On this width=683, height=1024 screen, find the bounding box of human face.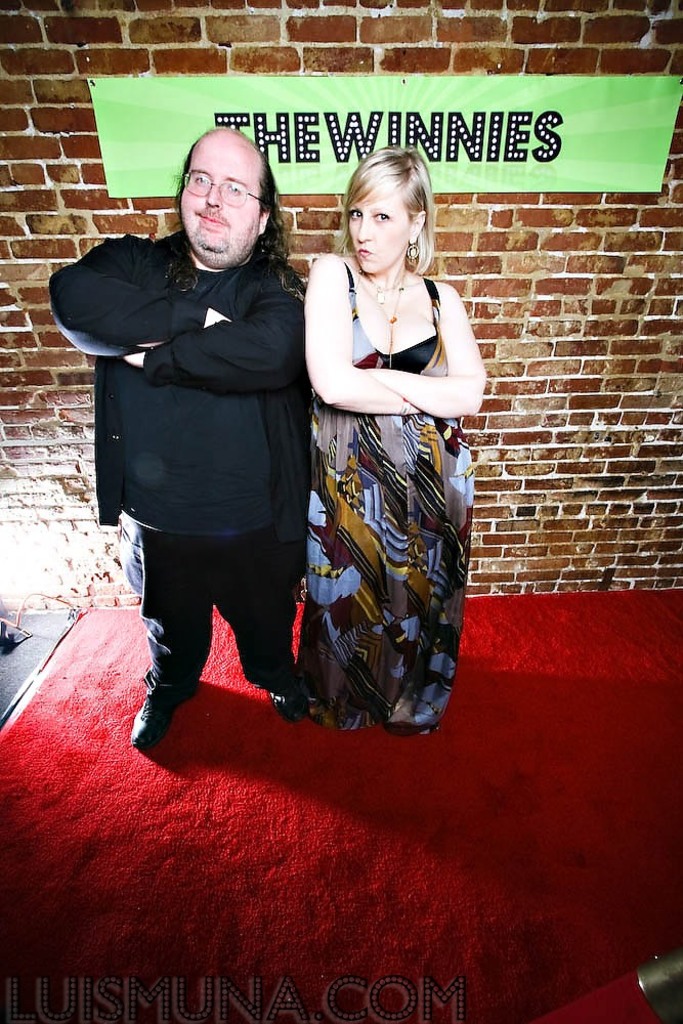
Bounding box: <bbox>347, 195, 410, 272</bbox>.
